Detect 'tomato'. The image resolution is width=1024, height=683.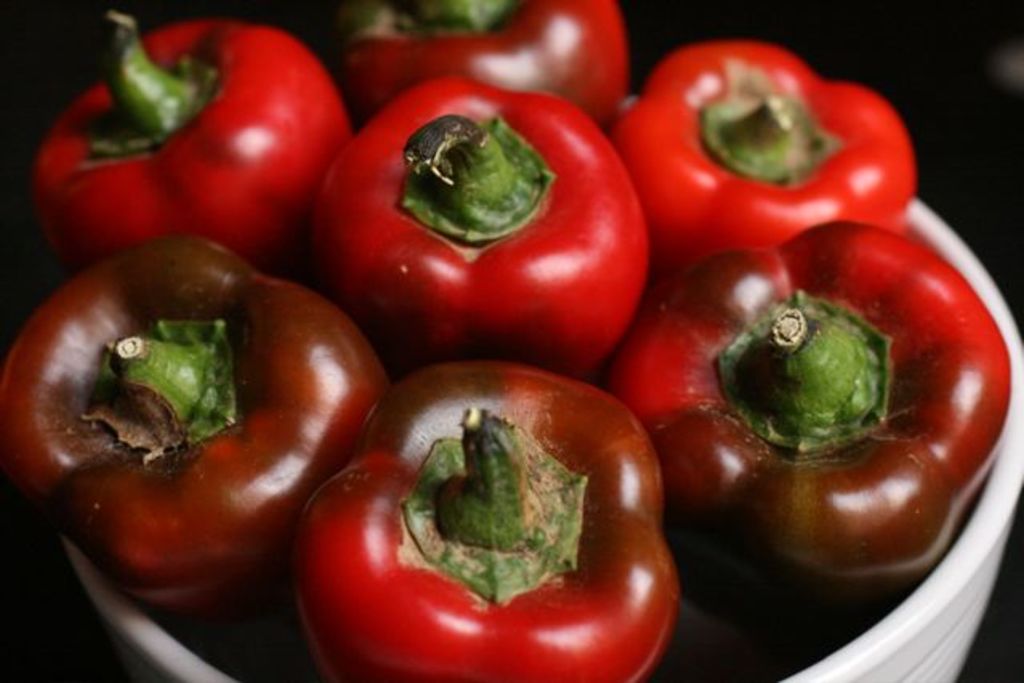
box=[38, 5, 346, 271].
